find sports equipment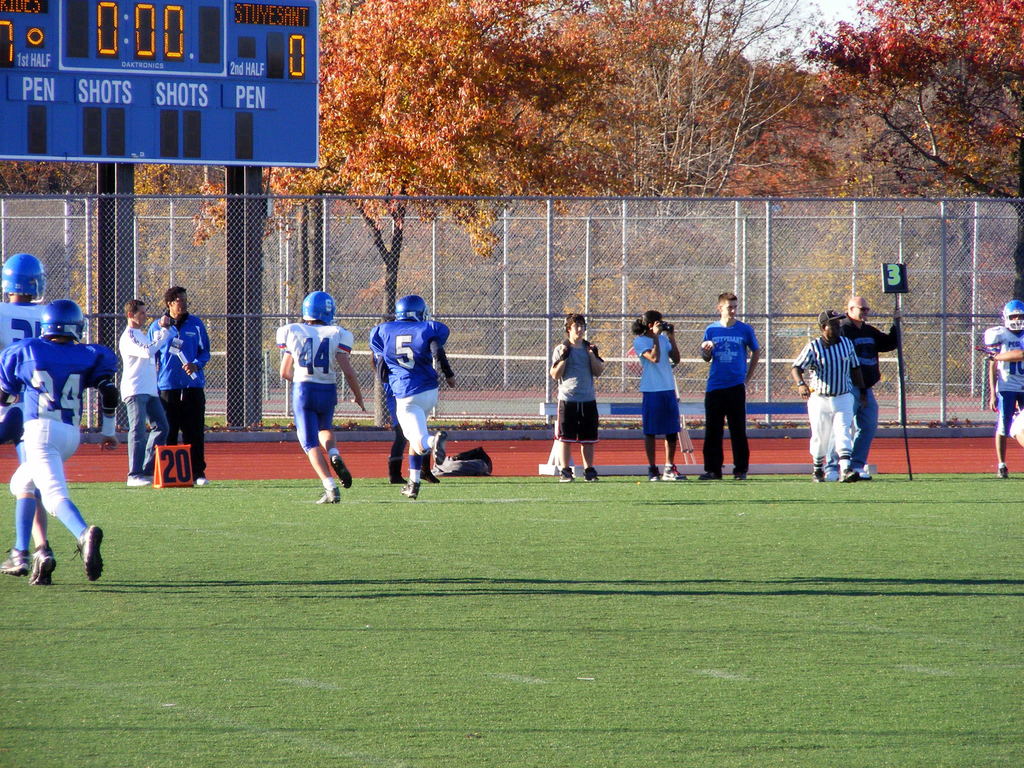
bbox=(391, 294, 429, 324)
